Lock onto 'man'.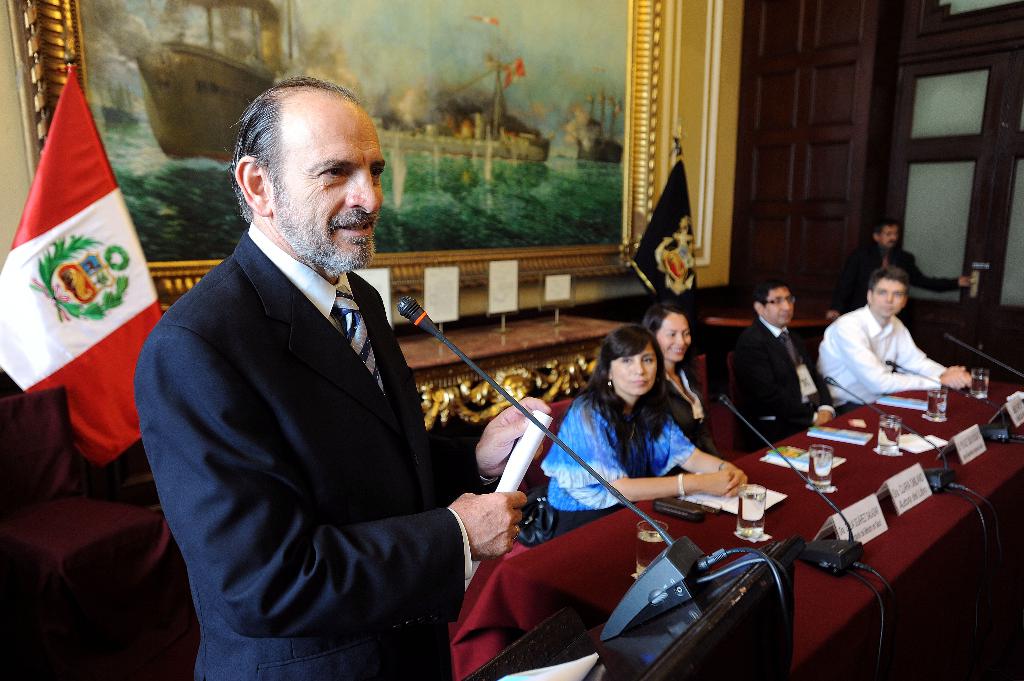
Locked: 726/282/837/453.
